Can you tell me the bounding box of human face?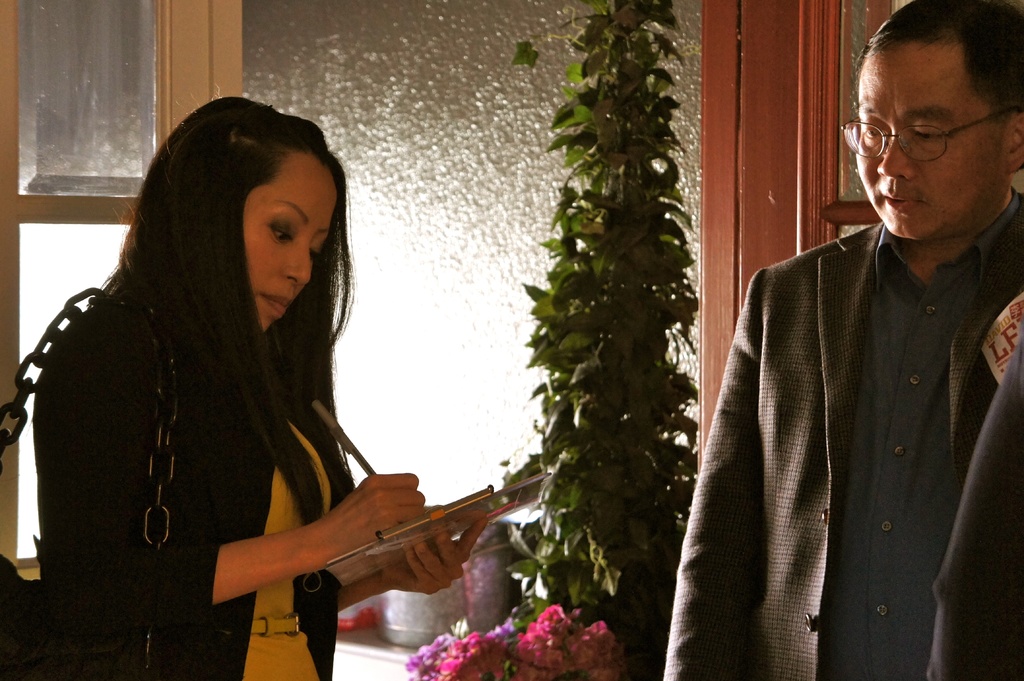
crop(854, 45, 995, 234).
